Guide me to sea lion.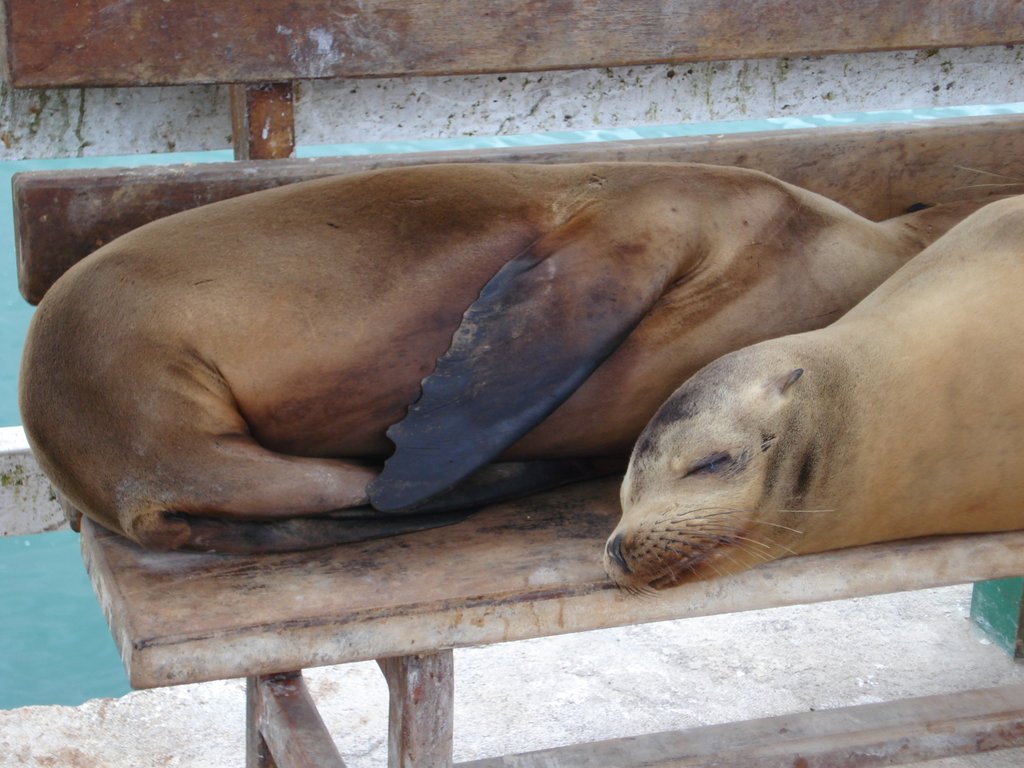
Guidance: detection(594, 193, 1023, 612).
